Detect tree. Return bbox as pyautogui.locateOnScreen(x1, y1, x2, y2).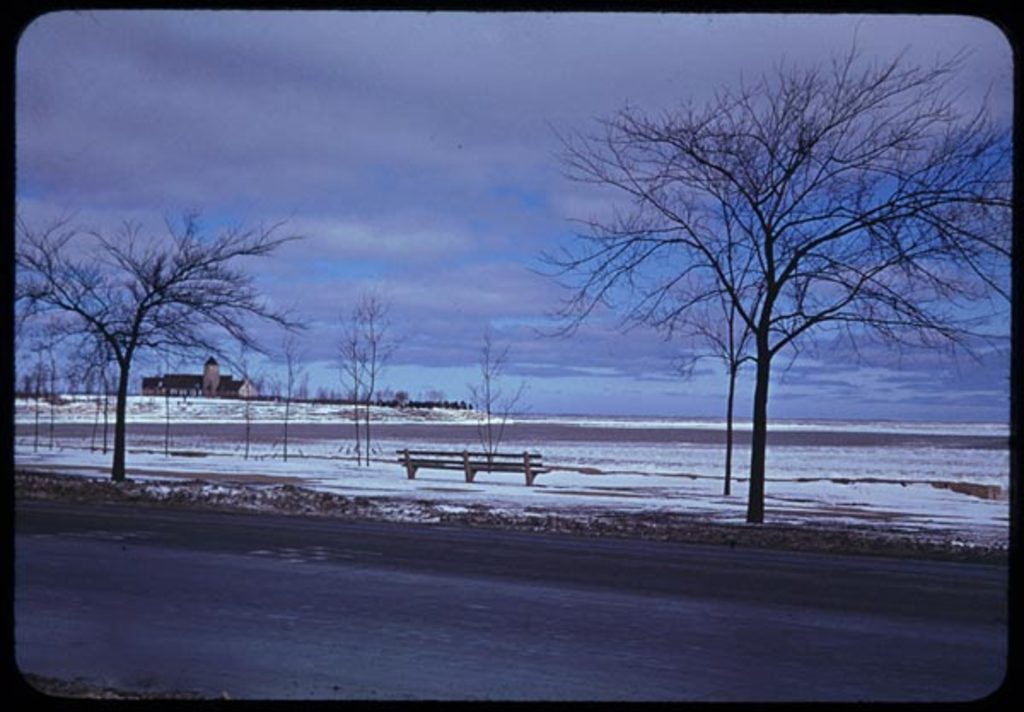
pyautogui.locateOnScreen(471, 323, 524, 471).
